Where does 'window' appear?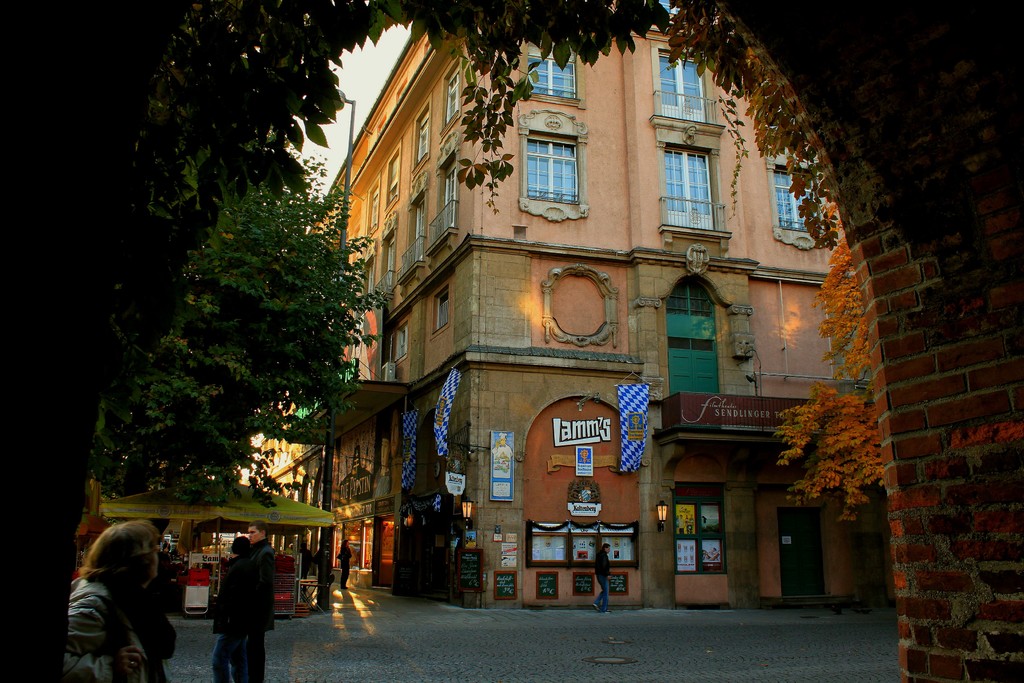
Appears at rect(666, 147, 714, 227).
